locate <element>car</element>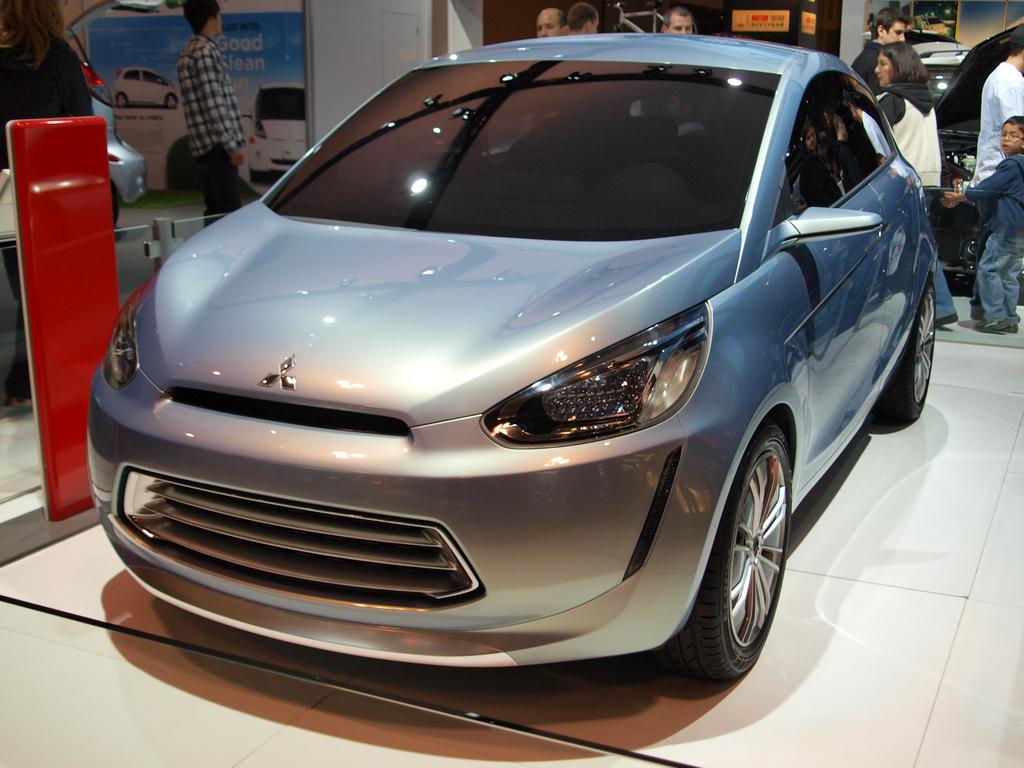
region(74, 47, 147, 224)
